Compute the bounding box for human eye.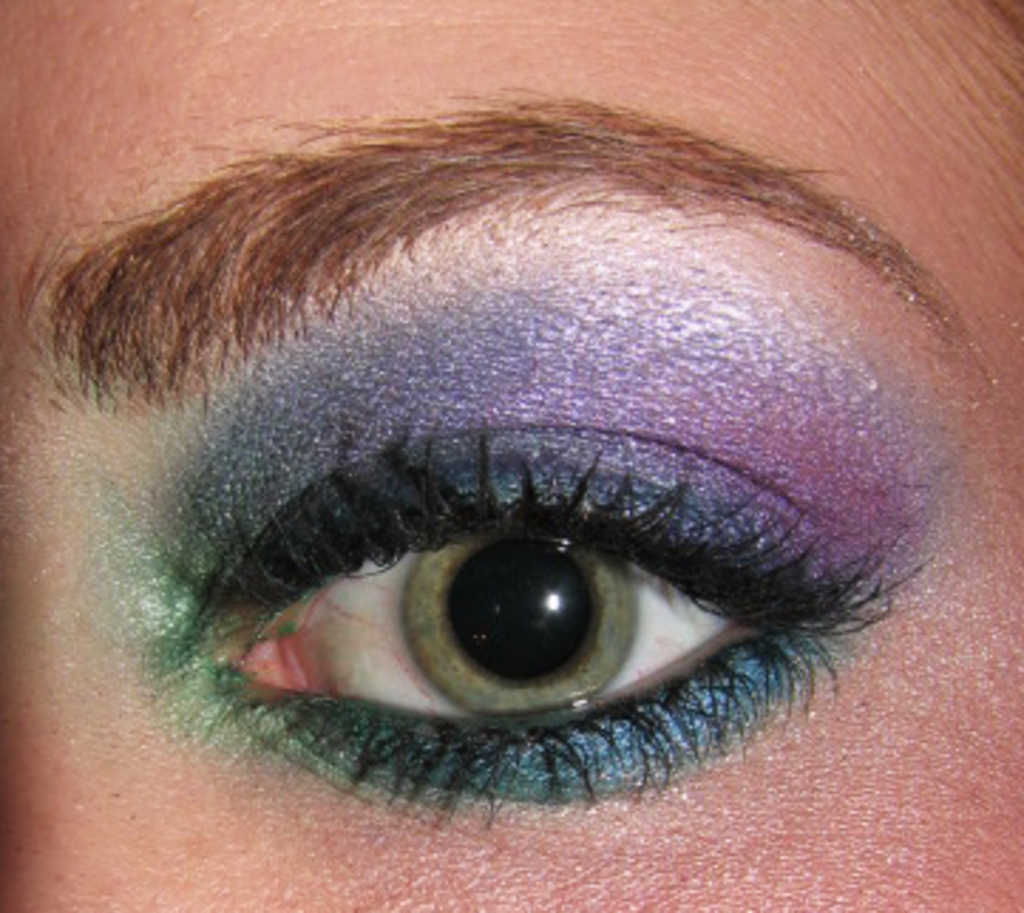
pyautogui.locateOnScreen(159, 357, 936, 836).
